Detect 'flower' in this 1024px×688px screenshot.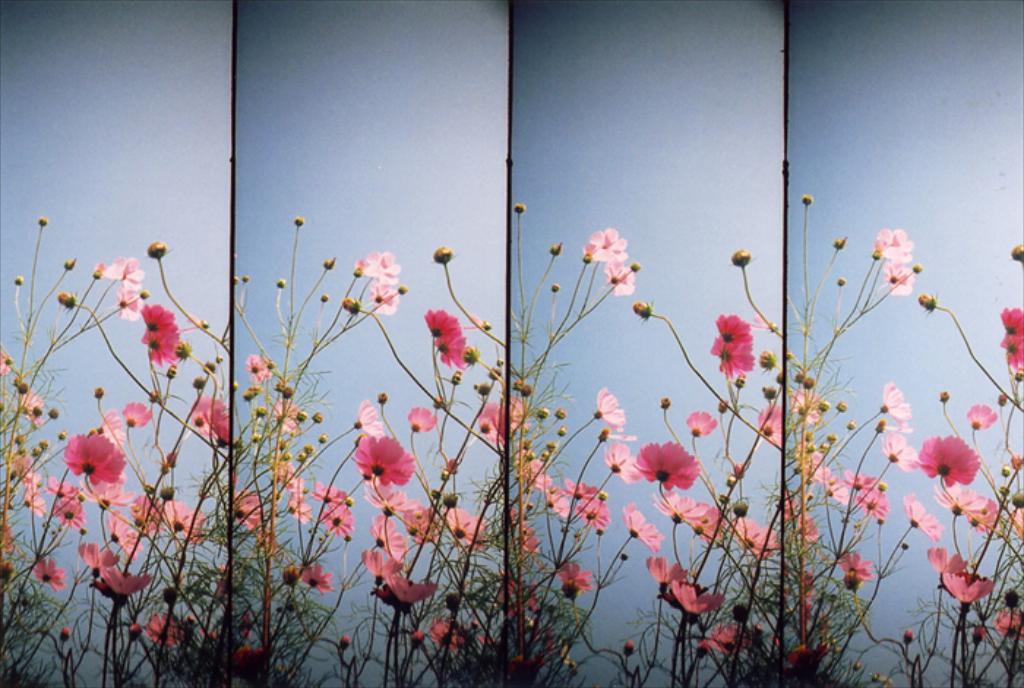
Detection: 174 338 195 359.
